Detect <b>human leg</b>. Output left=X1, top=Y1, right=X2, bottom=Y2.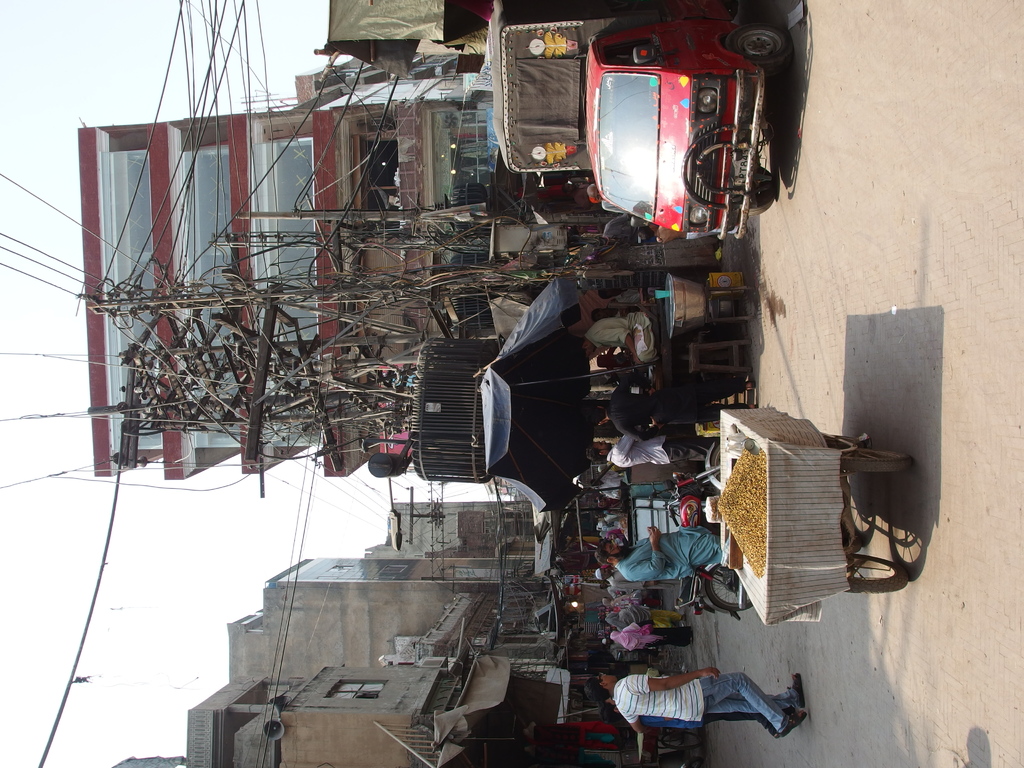
left=703, top=673, right=807, bottom=717.
